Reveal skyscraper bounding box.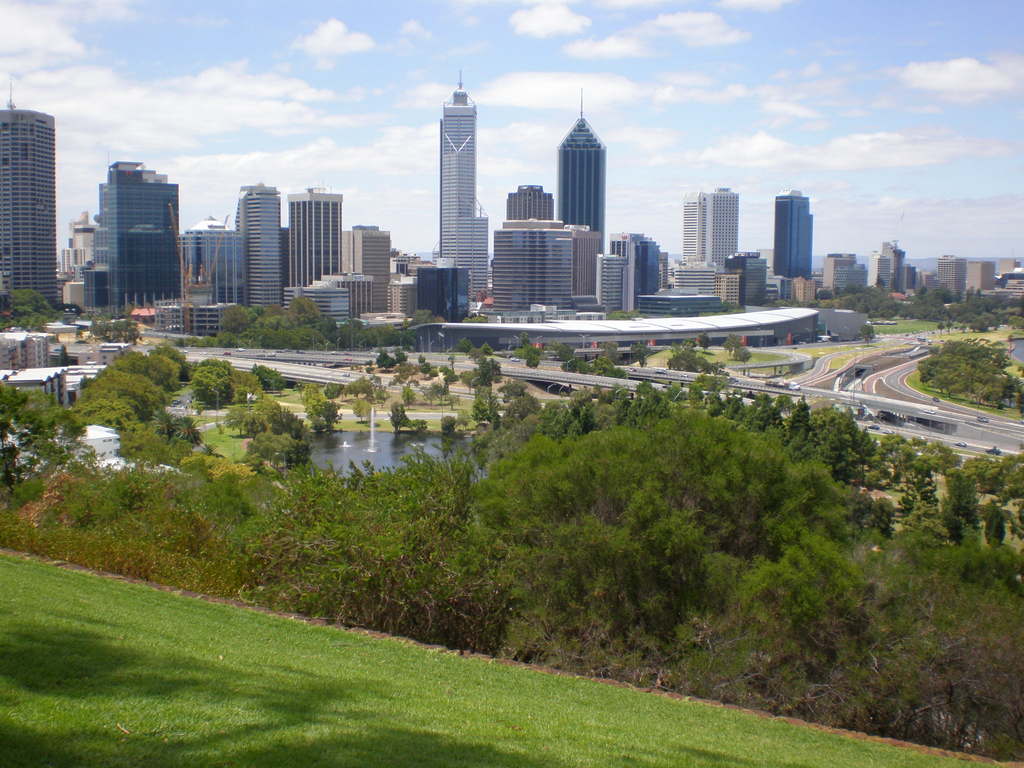
Revealed: select_region(236, 177, 282, 310).
